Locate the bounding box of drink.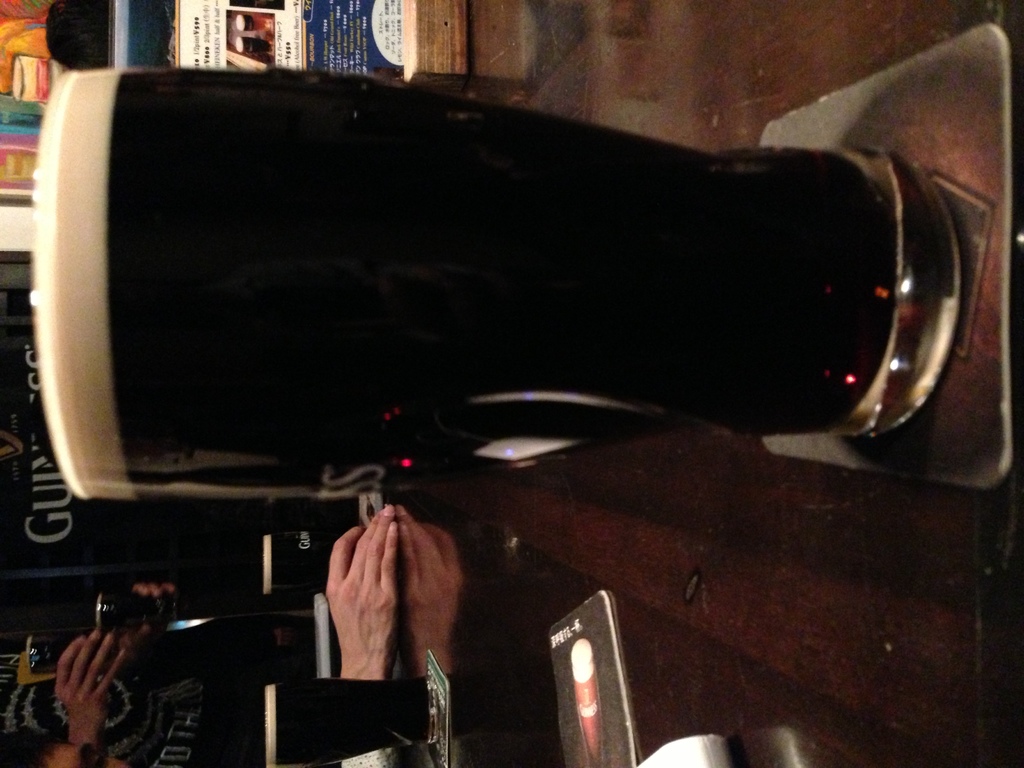
Bounding box: crop(31, 65, 897, 507).
